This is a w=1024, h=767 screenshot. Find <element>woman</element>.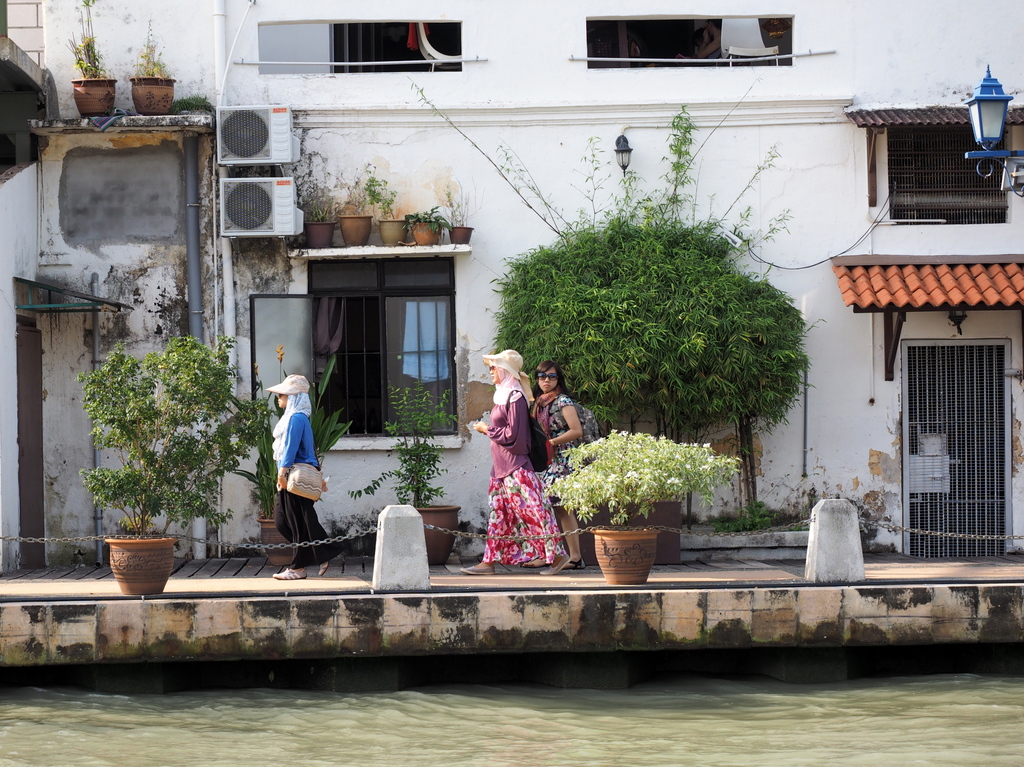
Bounding box: detection(458, 346, 569, 574).
